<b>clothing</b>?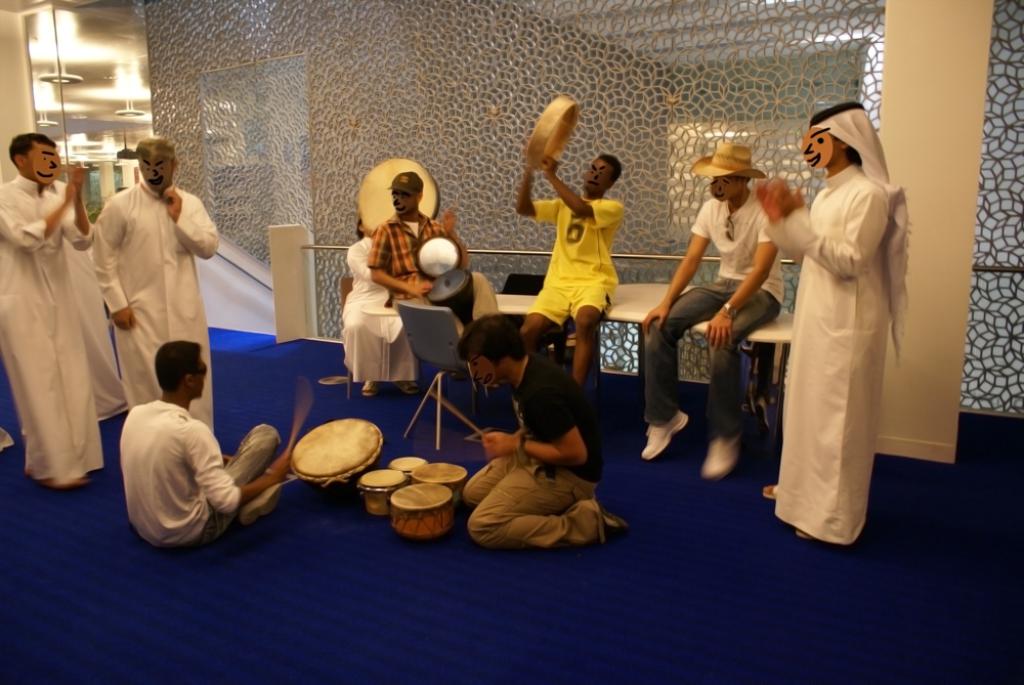
(left=514, top=192, right=626, bottom=332)
